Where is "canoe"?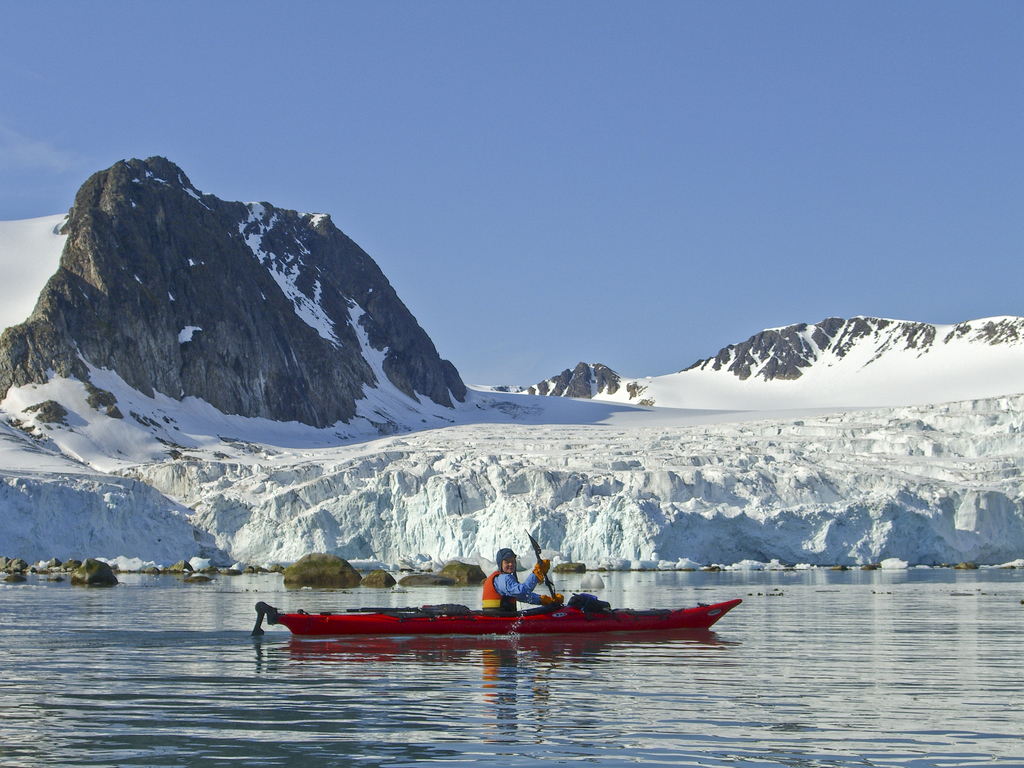
<box>238,579,694,662</box>.
